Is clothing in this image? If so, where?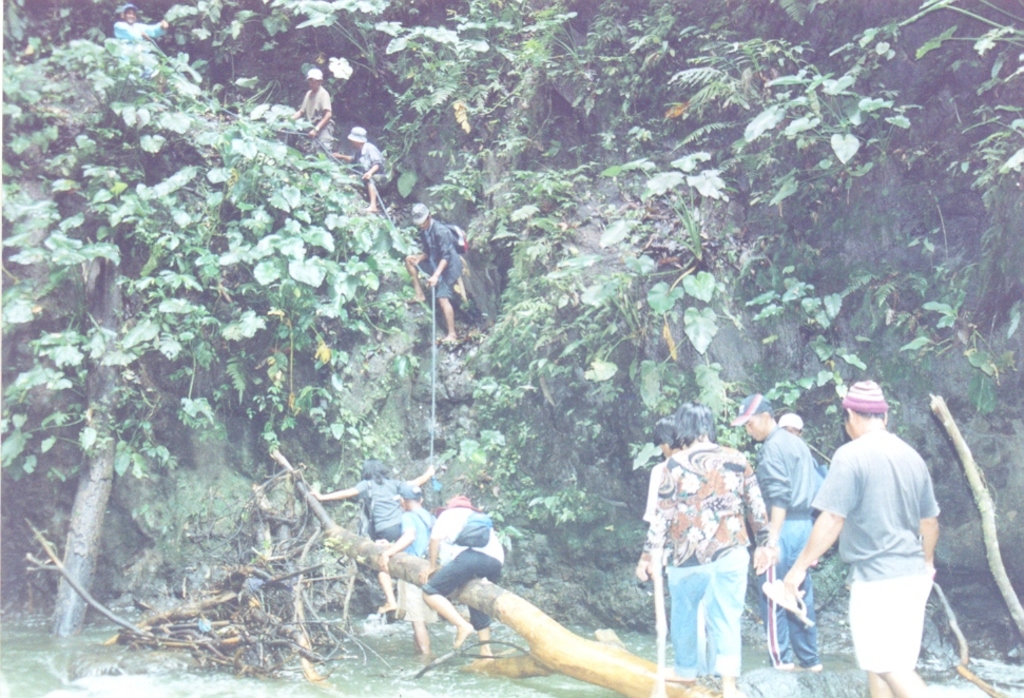
Yes, at <bbox>296, 89, 332, 142</bbox>.
